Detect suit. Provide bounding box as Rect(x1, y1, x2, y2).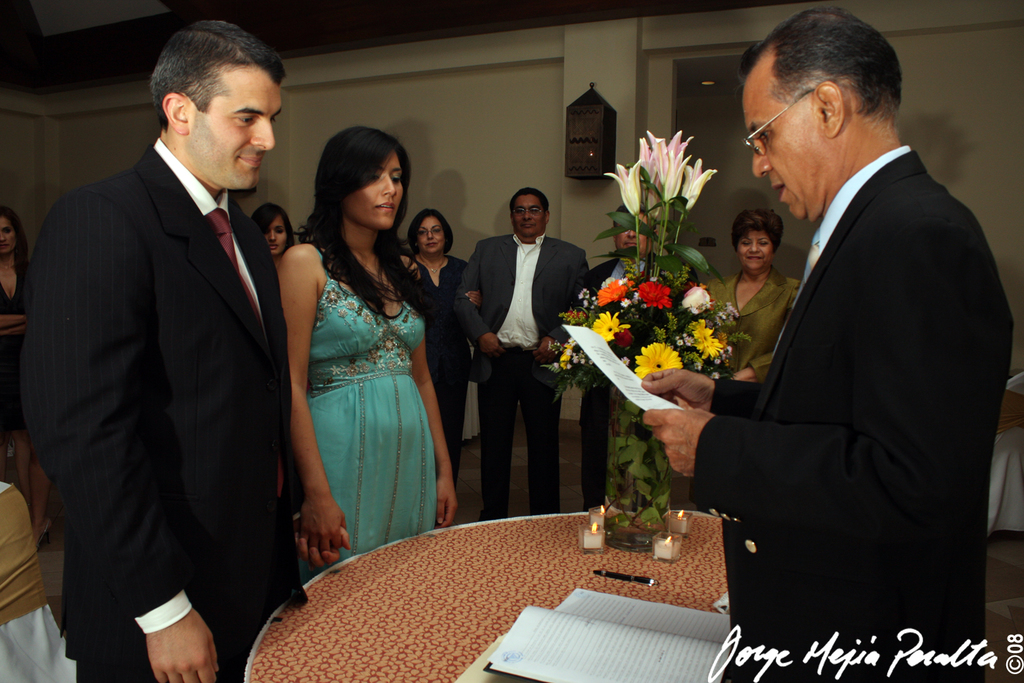
Rect(674, 56, 1003, 667).
